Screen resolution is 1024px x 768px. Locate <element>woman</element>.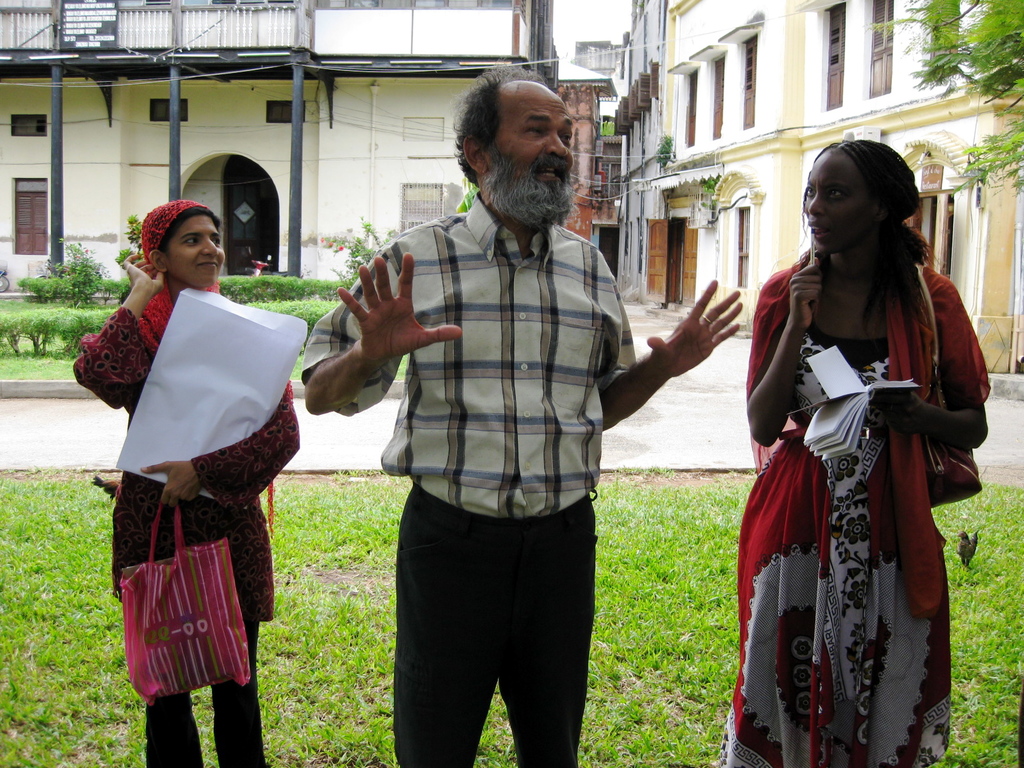
[735,117,989,767].
